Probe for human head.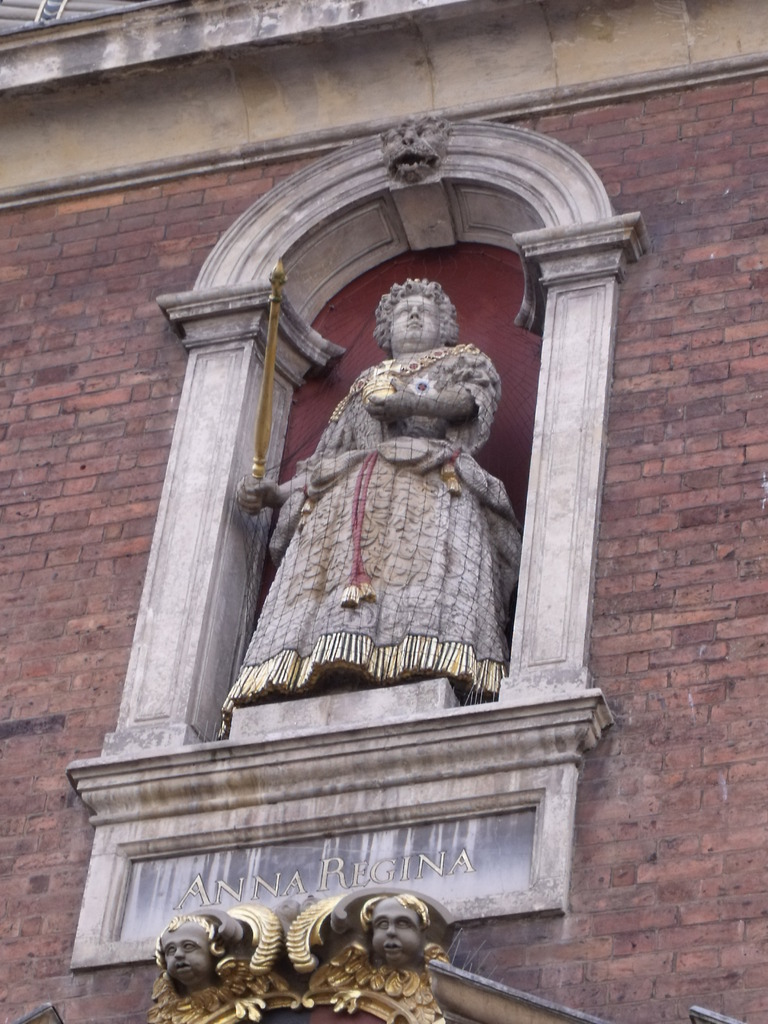
Probe result: <bbox>371, 277, 460, 347</bbox>.
